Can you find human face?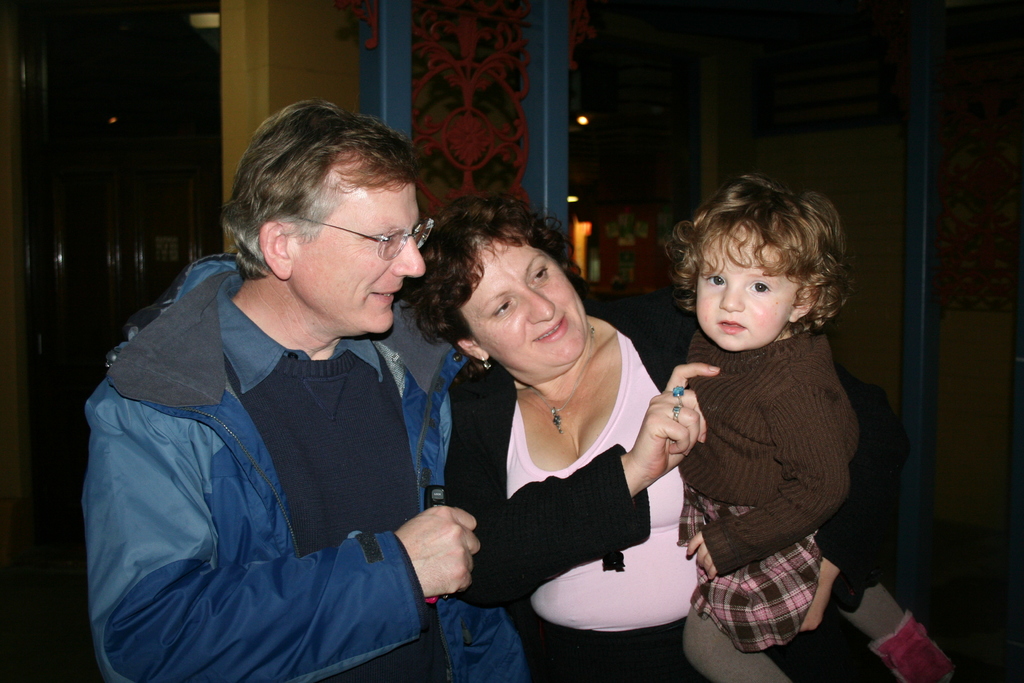
Yes, bounding box: rect(296, 181, 424, 331).
